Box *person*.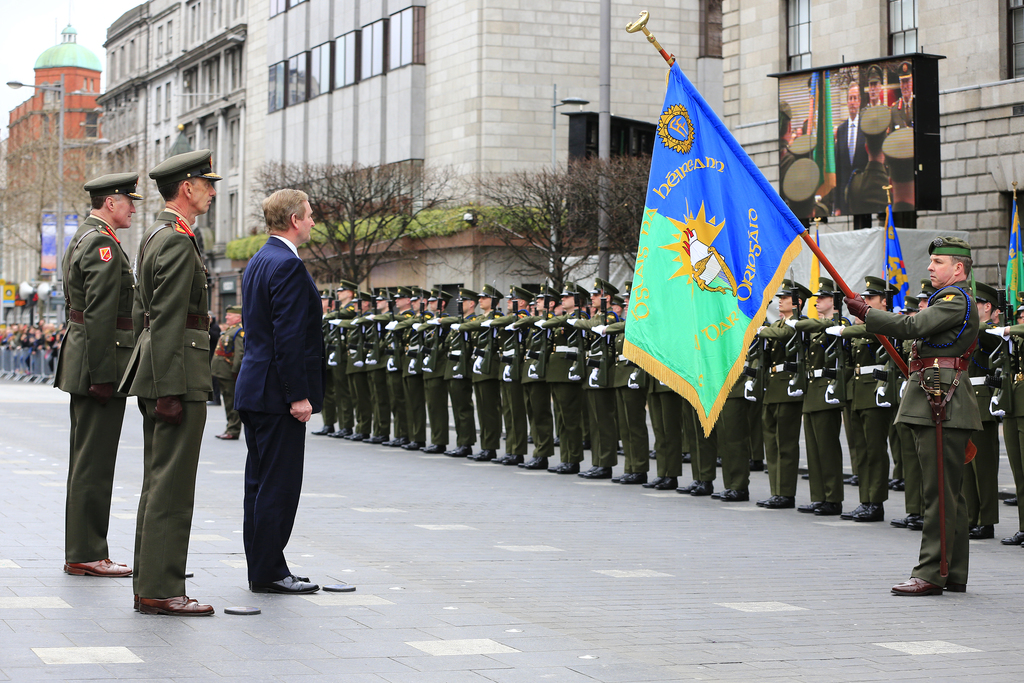
[x1=793, y1=279, x2=849, y2=513].
